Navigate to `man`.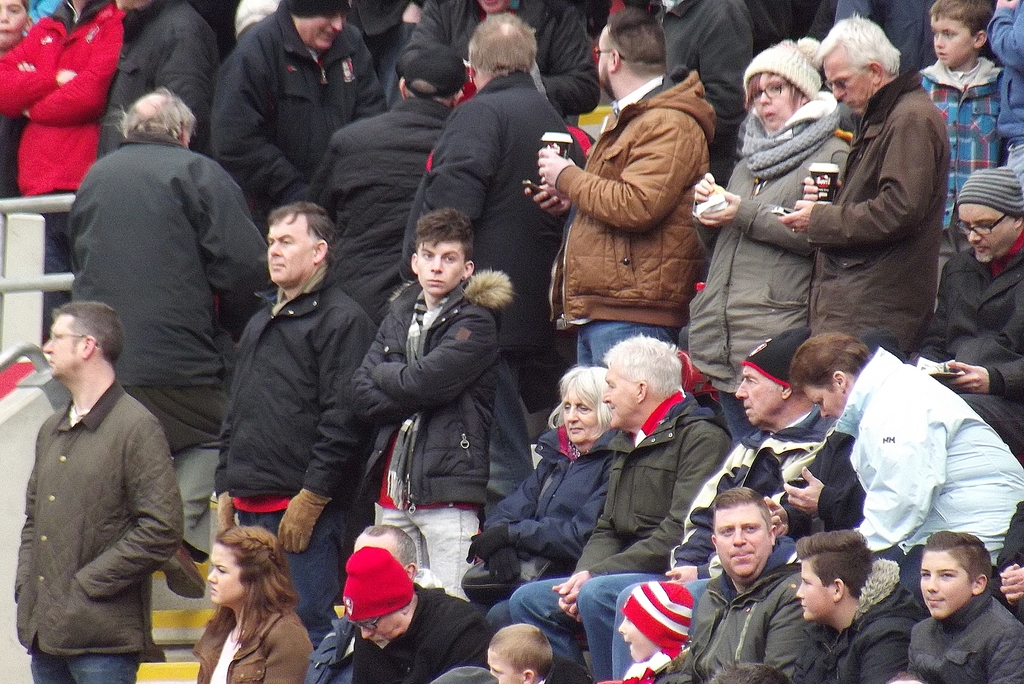
Navigation target: (left=390, top=12, right=588, bottom=522).
